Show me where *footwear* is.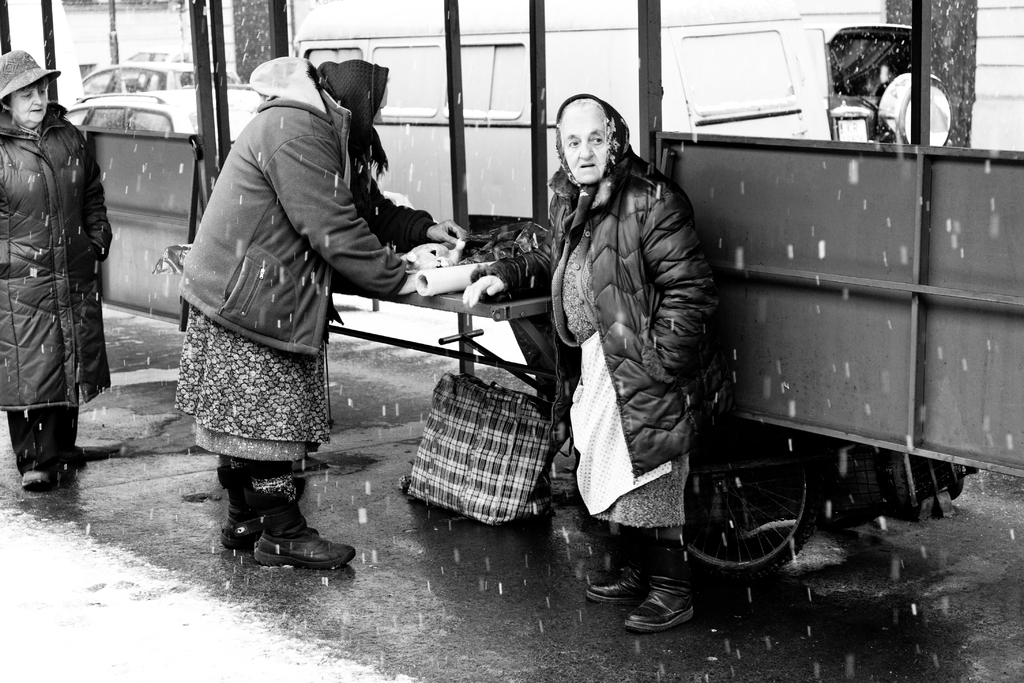
*footwear* is at {"x1": 584, "y1": 567, "x2": 648, "y2": 602}.
